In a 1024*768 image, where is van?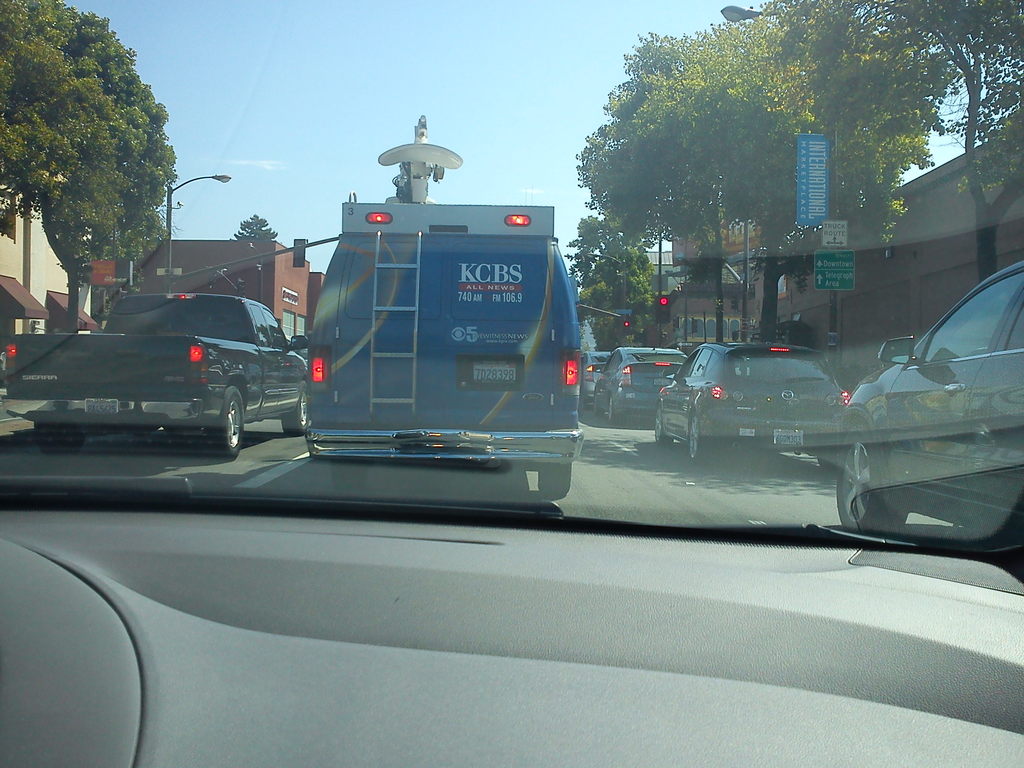
[2,291,309,462].
